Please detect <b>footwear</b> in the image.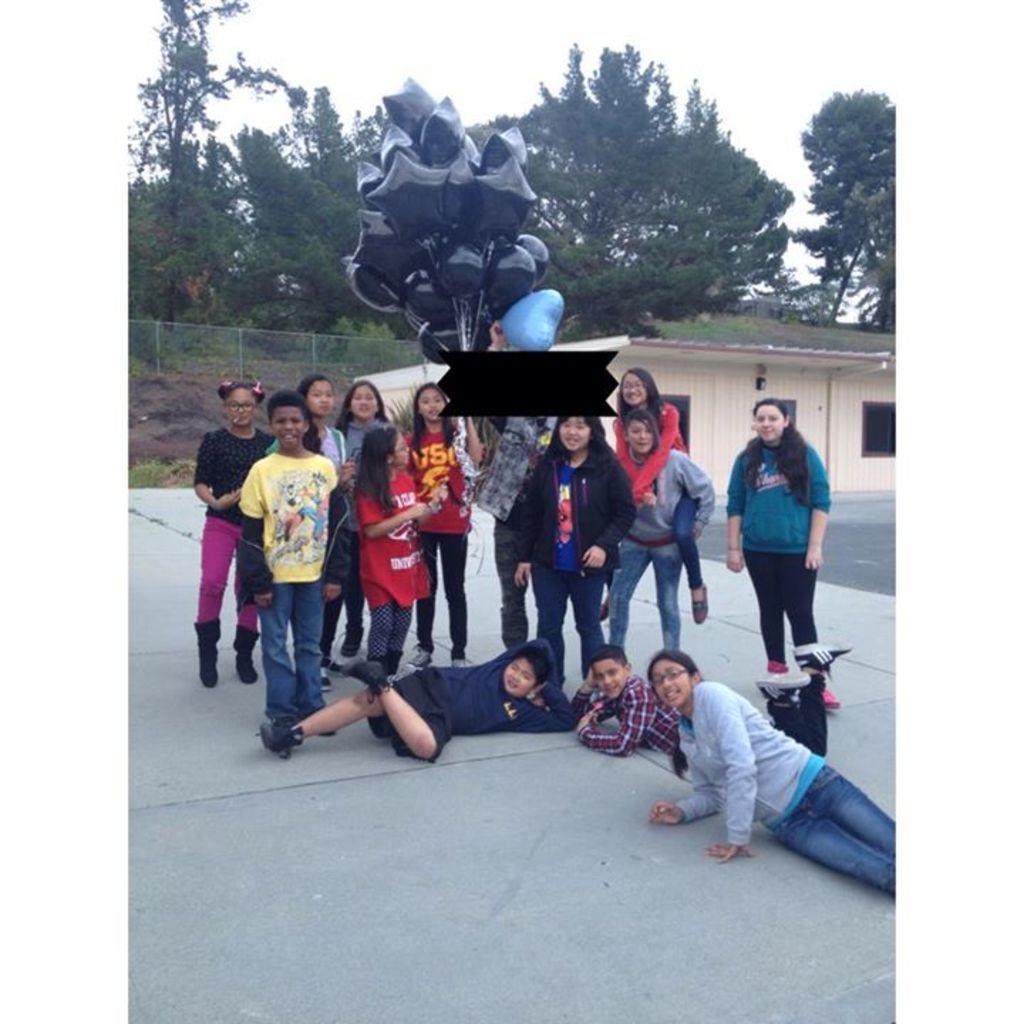
[250,718,313,758].
